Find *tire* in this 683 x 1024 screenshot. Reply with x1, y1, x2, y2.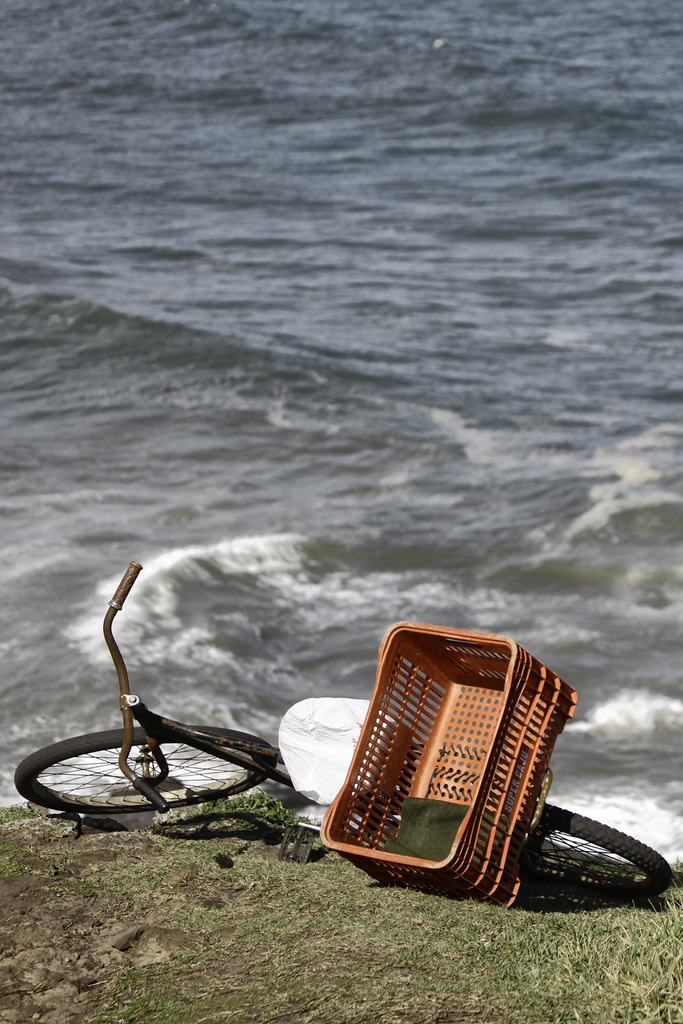
477, 814, 665, 911.
